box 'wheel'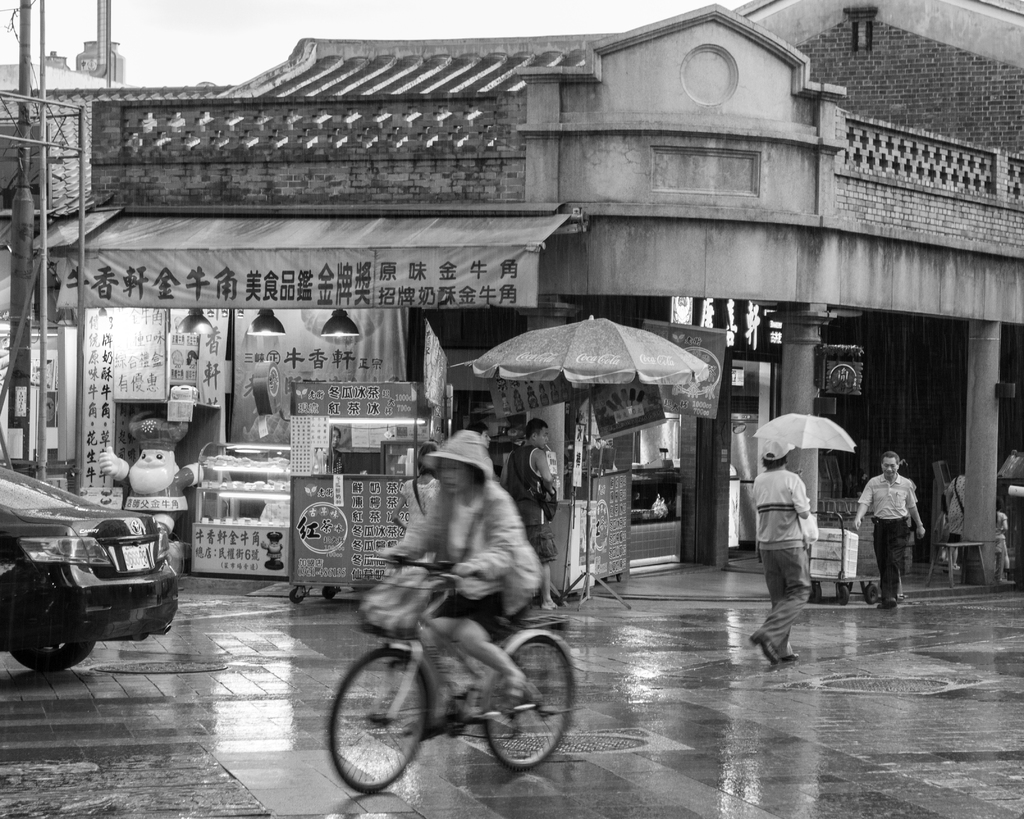
{"left": 323, "top": 587, "right": 335, "bottom": 600}
